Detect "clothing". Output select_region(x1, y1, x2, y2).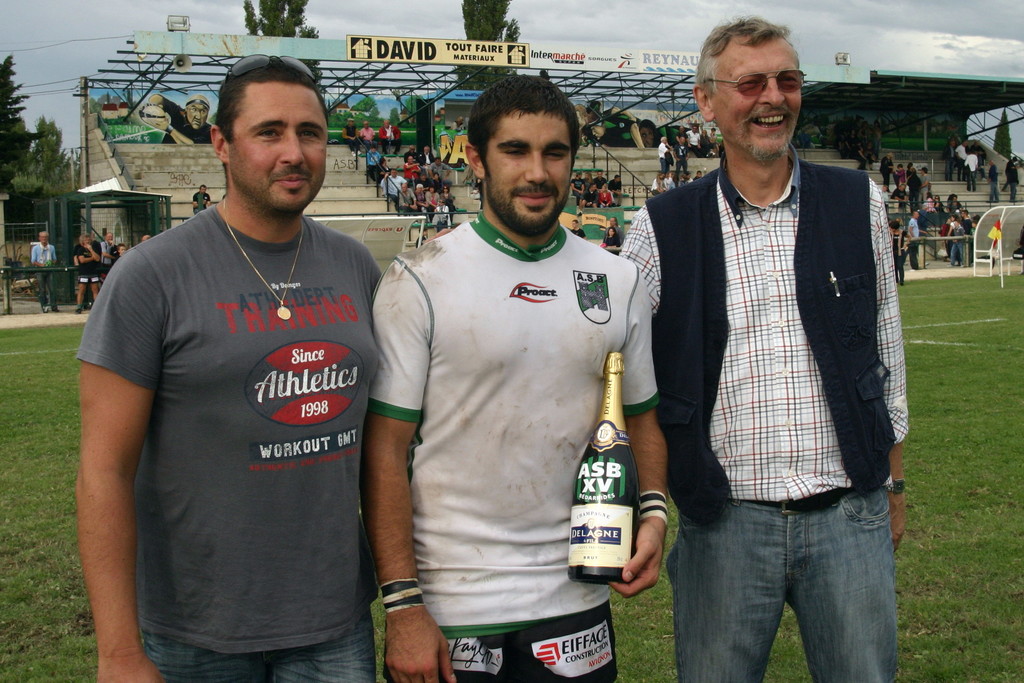
select_region(390, 138, 648, 617).
